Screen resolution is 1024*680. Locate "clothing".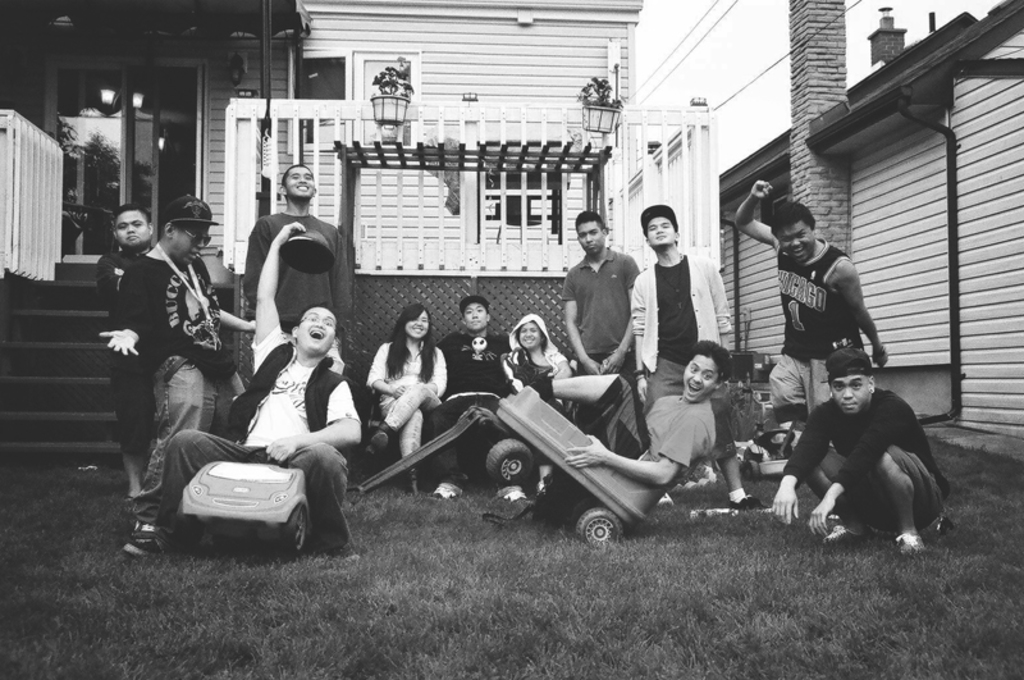
791,362,947,540.
